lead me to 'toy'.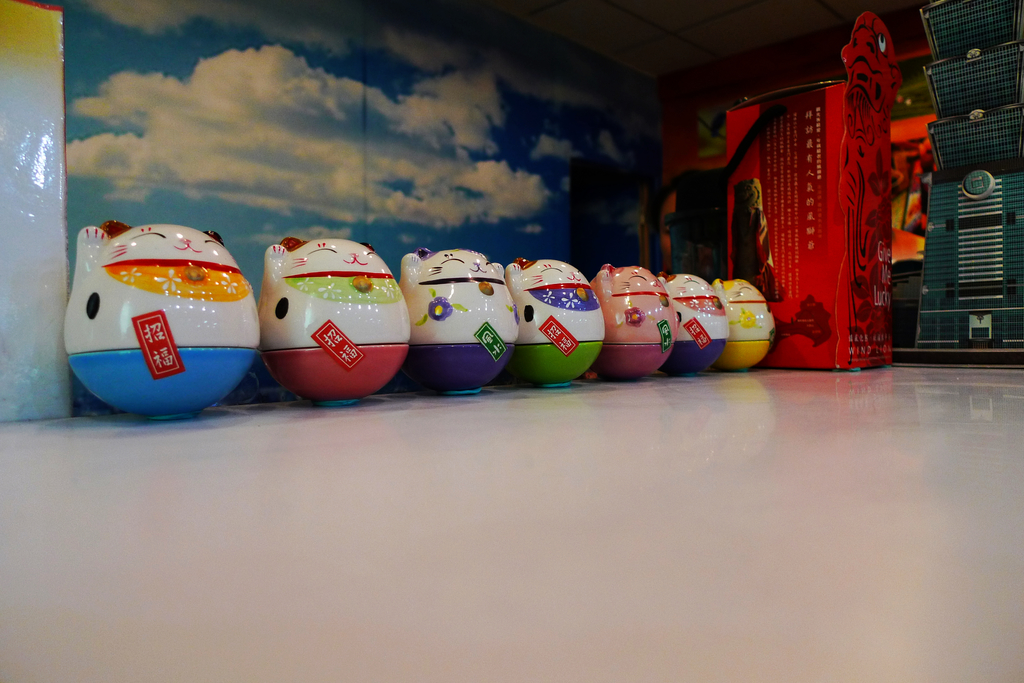
Lead to 499/255/607/392.
